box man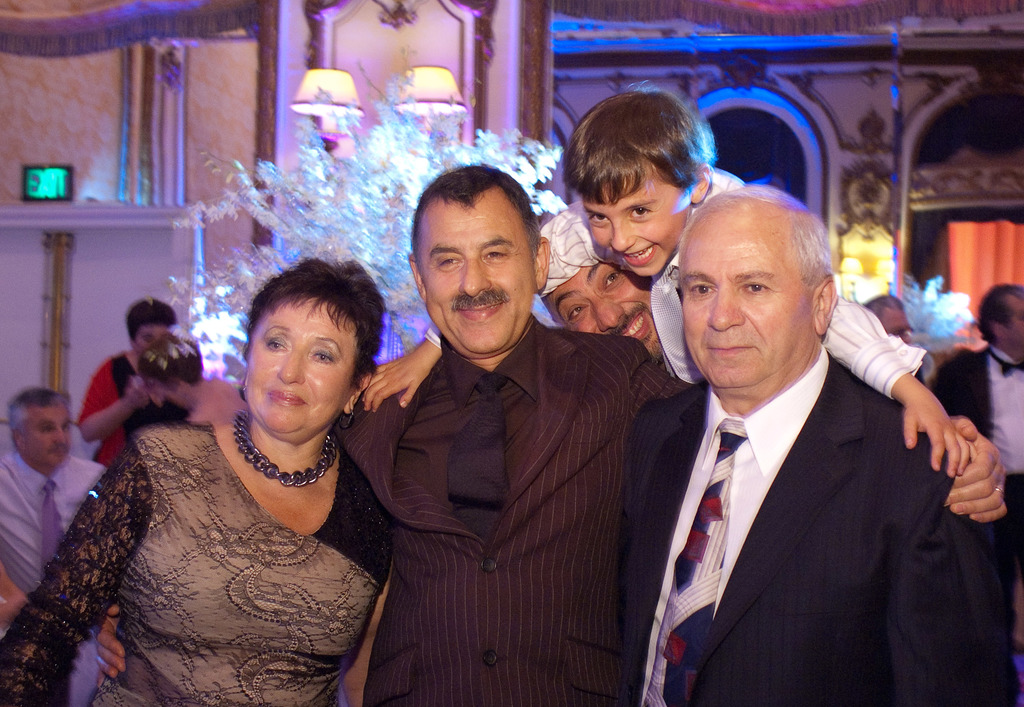
<box>540,253,1007,526</box>
